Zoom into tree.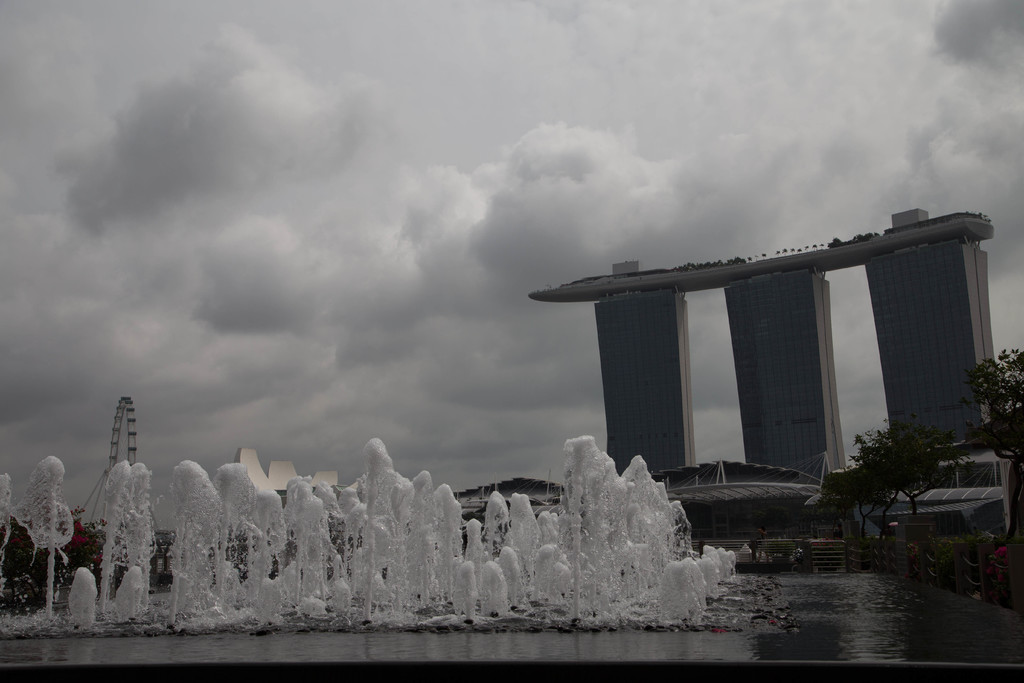
Zoom target: {"left": 0, "top": 504, "right": 108, "bottom": 609}.
